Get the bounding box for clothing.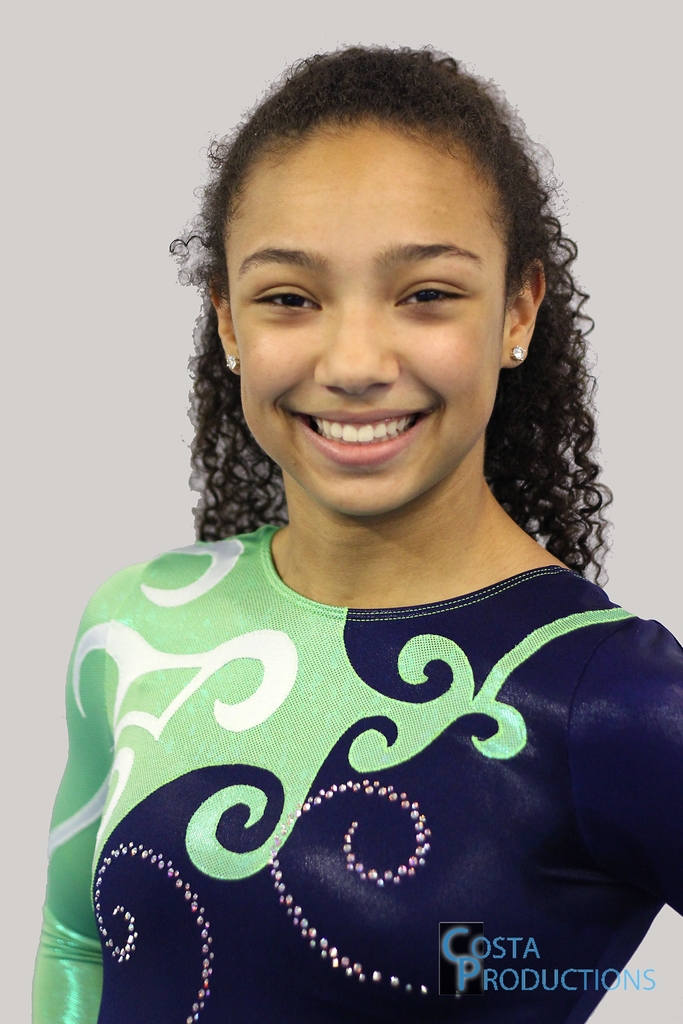
{"left": 40, "top": 333, "right": 650, "bottom": 1003}.
